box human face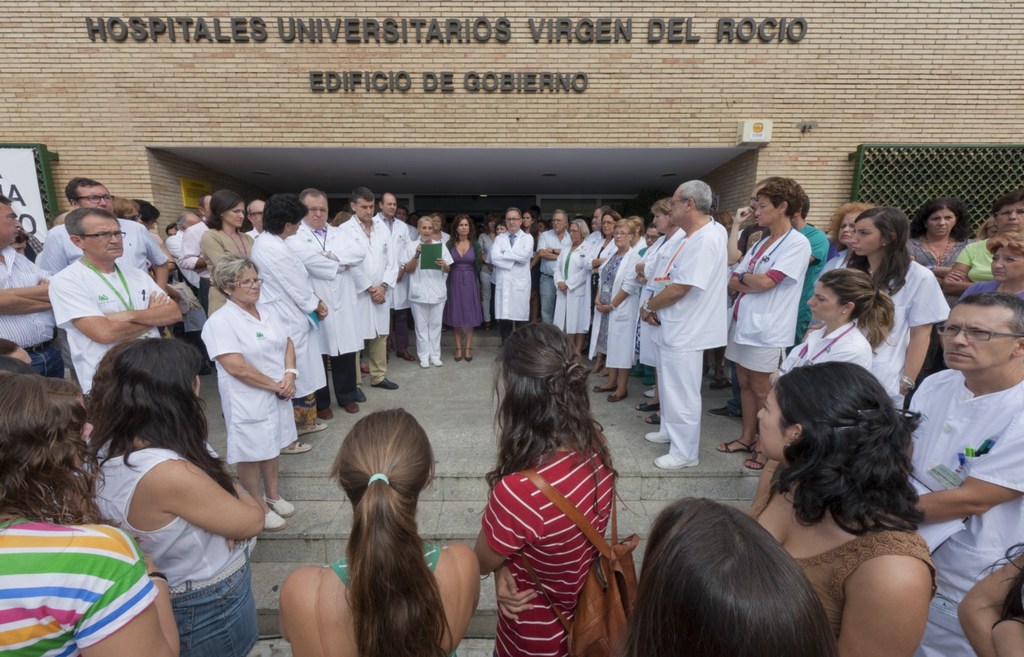
(x1=506, y1=212, x2=518, y2=232)
